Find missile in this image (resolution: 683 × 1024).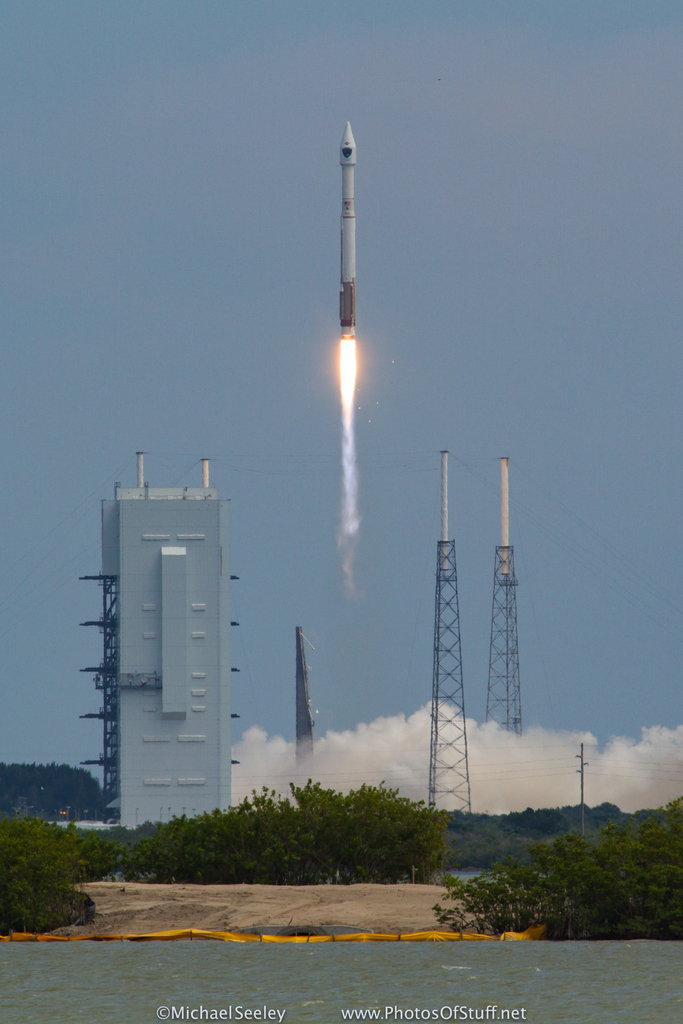
(left=334, top=117, right=358, bottom=342).
